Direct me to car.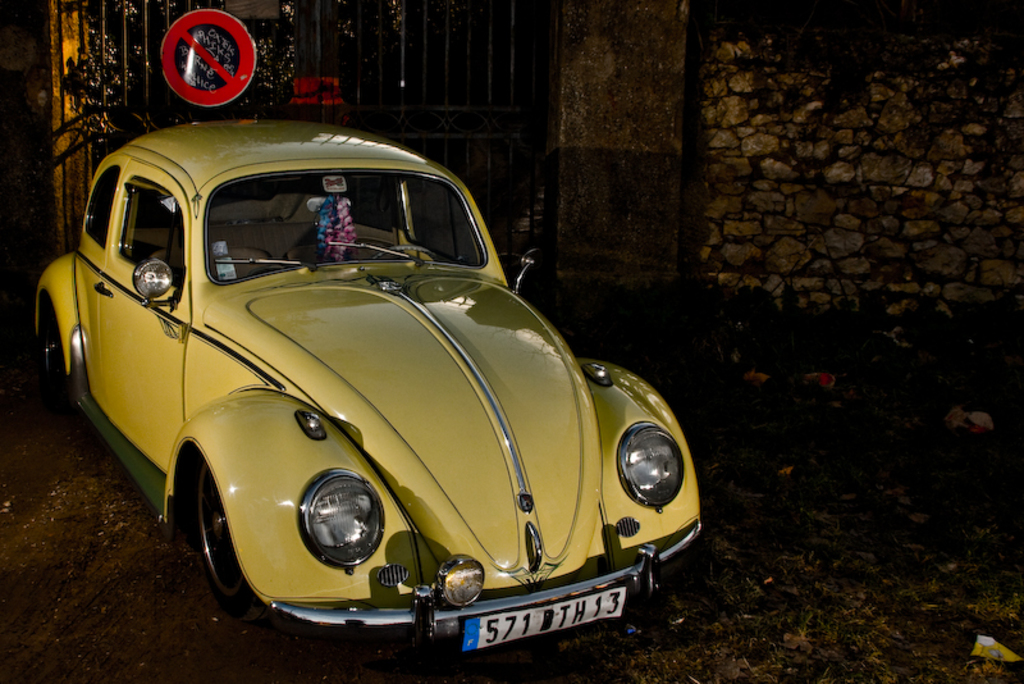
Direction: 32,117,703,661.
